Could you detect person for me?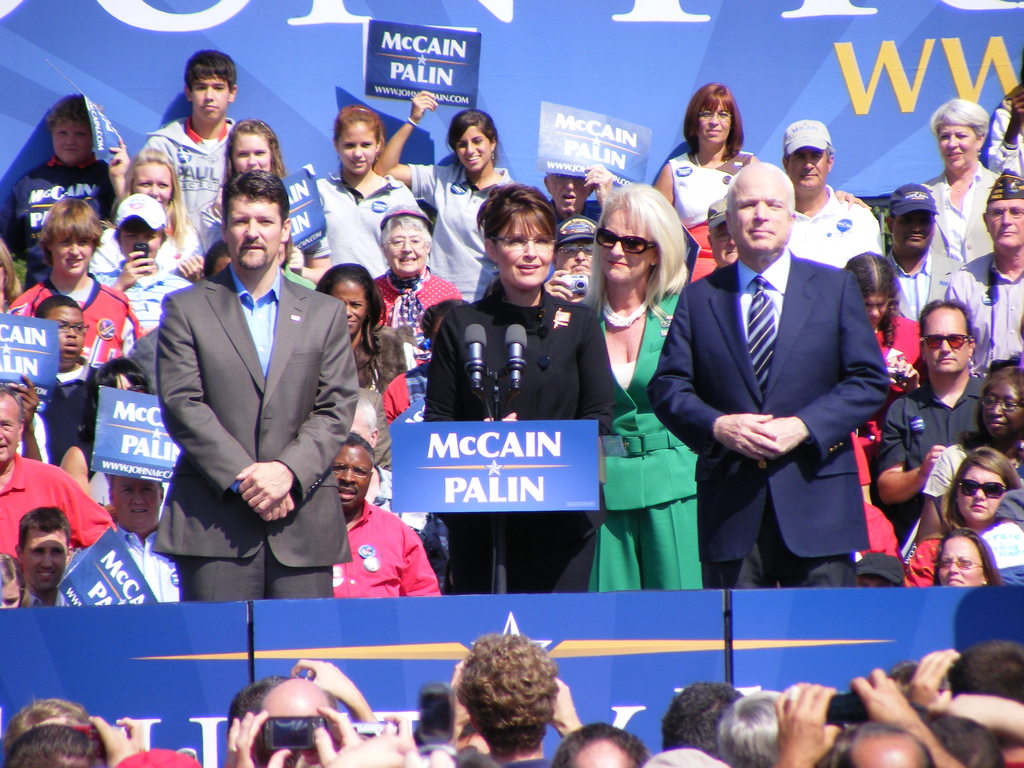
Detection result: x1=646, y1=159, x2=888, y2=581.
